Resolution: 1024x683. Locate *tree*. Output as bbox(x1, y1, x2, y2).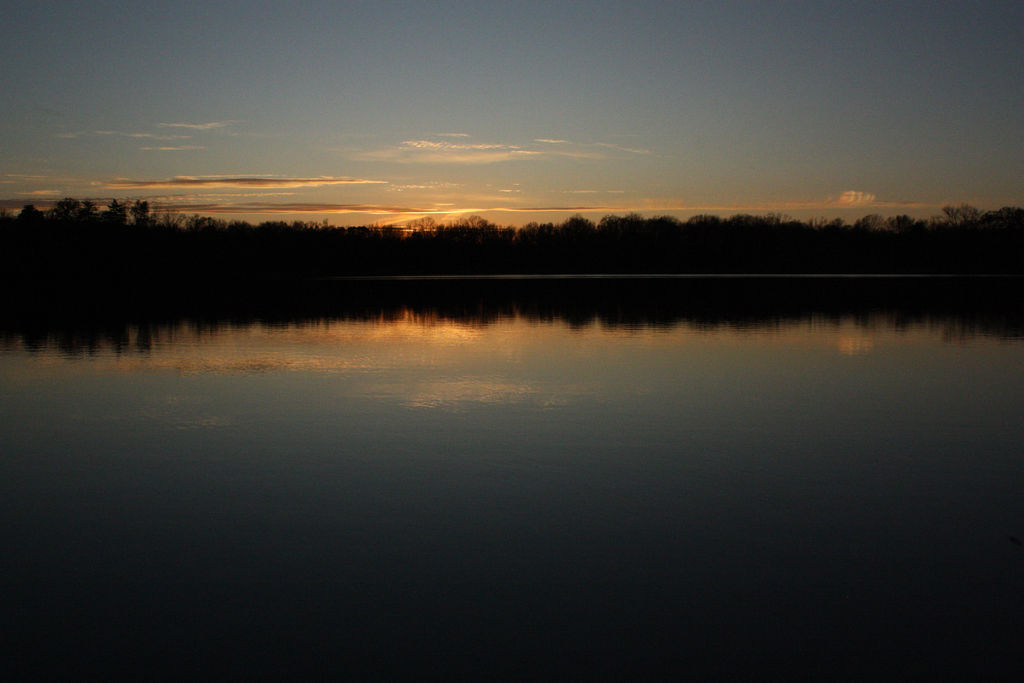
bbox(129, 196, 151, 229).
